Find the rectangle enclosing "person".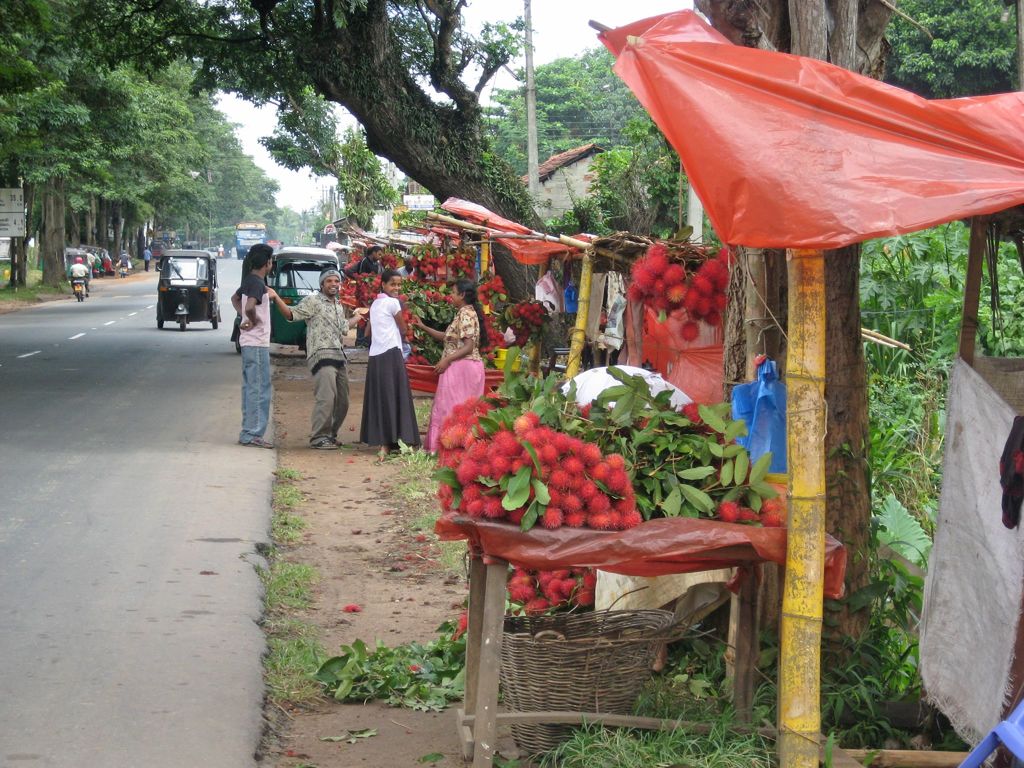
<region>340, 250, 353, 262</region>.
